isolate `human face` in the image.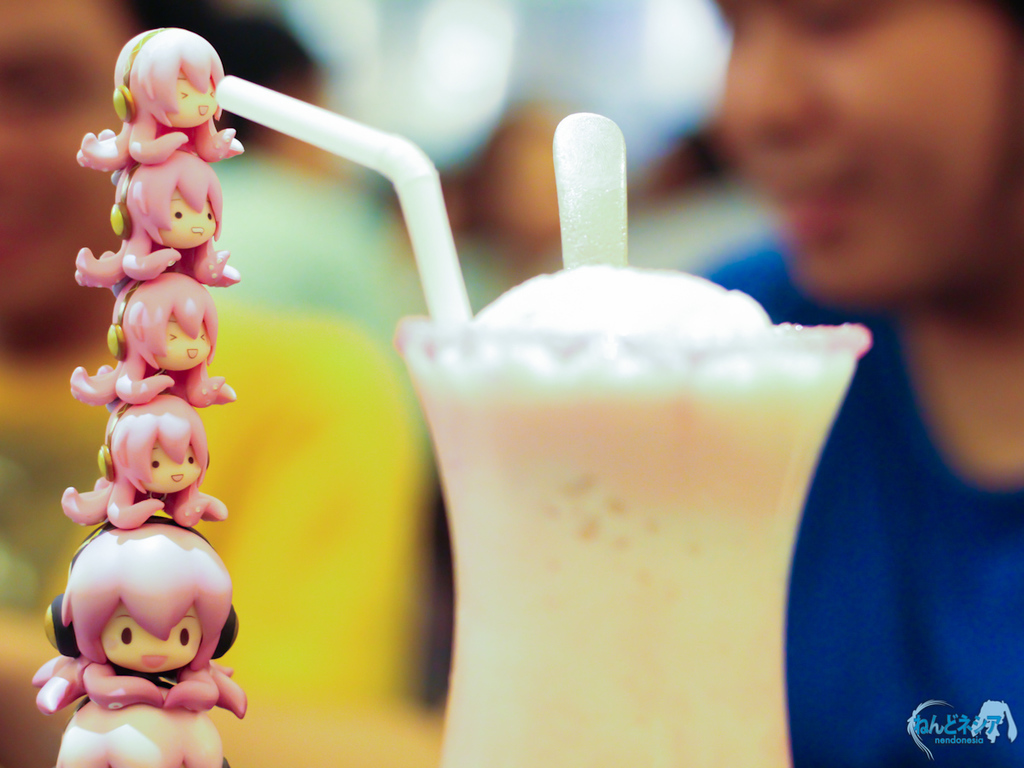
Isolated region: Rect(719, 0, 1011, 295).
